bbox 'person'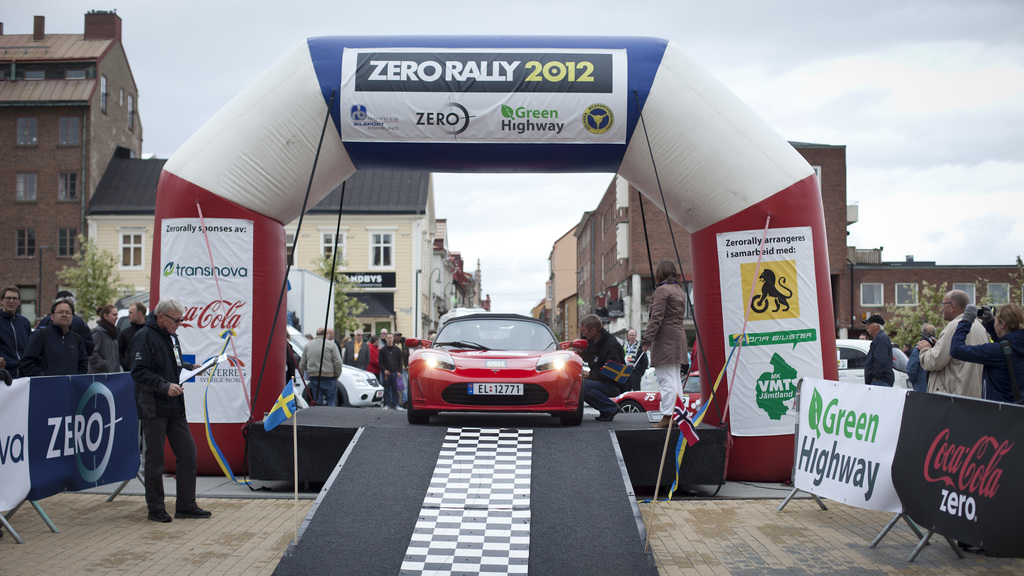
<box>953,300,1023,407</box>
